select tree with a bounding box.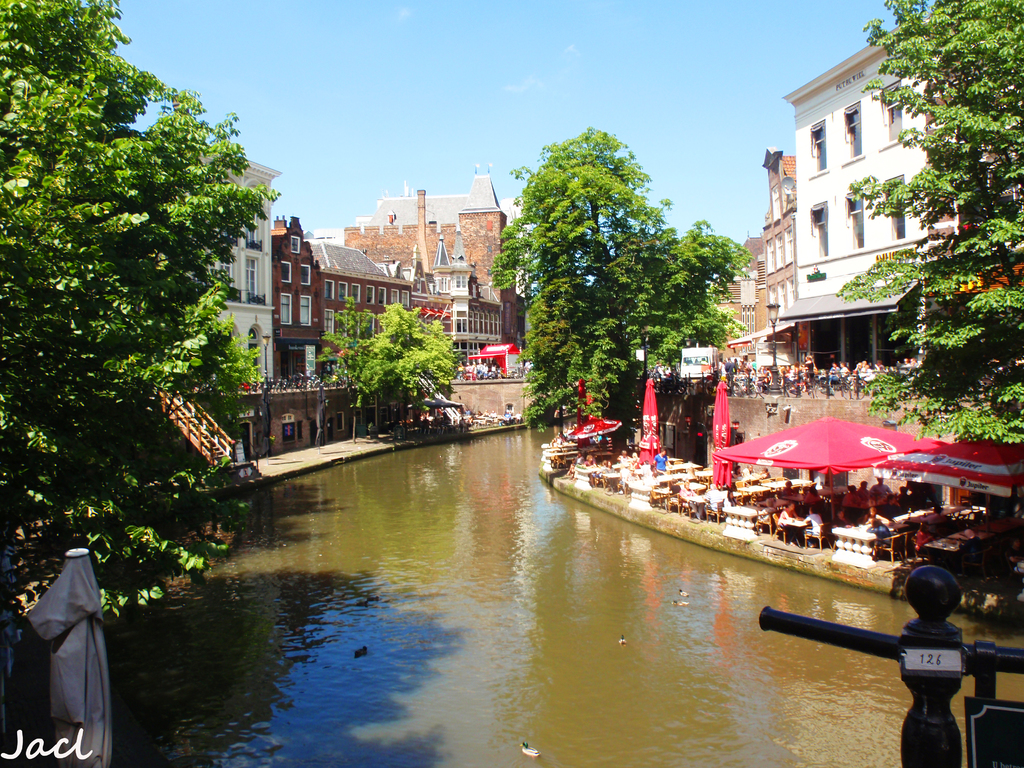
left=0, top=0, right=290, bottom=621.
